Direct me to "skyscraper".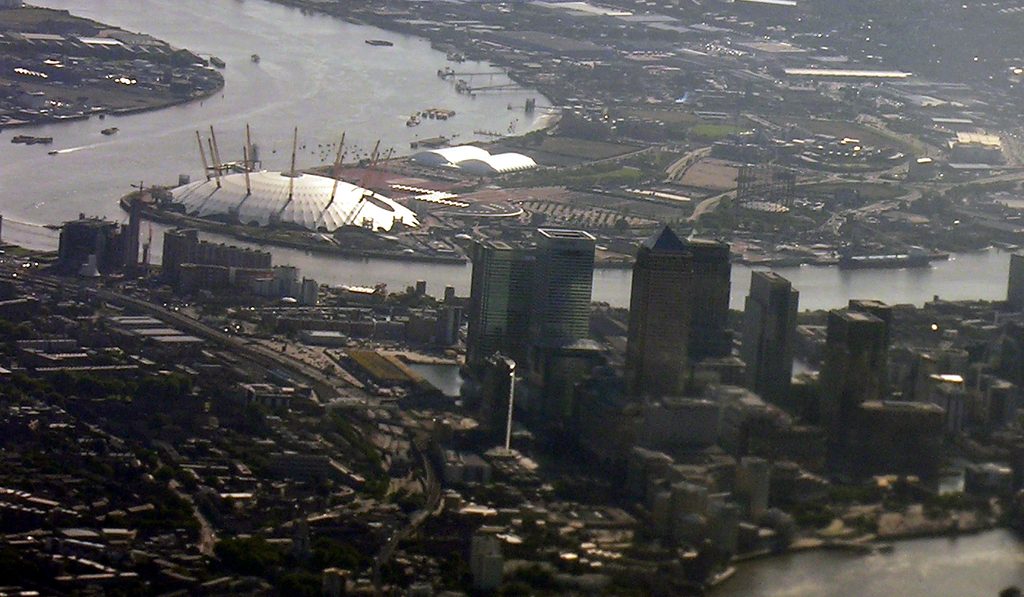
Direction: (left=809, top=296, right=890, bottom=418).
